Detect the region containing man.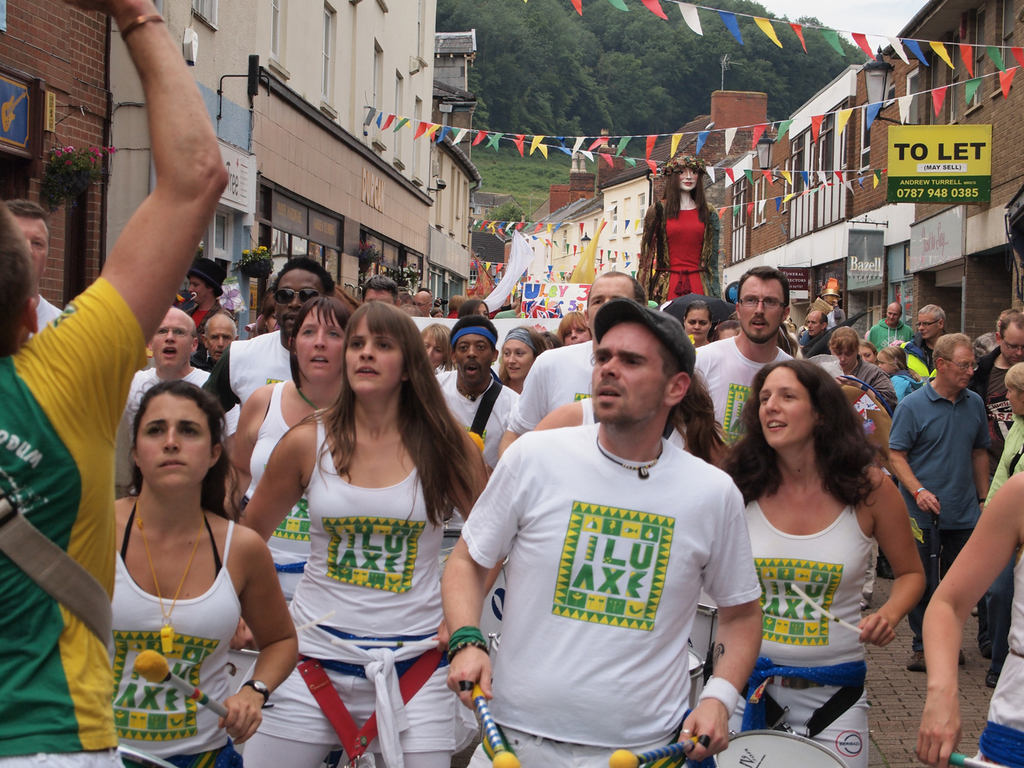
109 298 214 494.
